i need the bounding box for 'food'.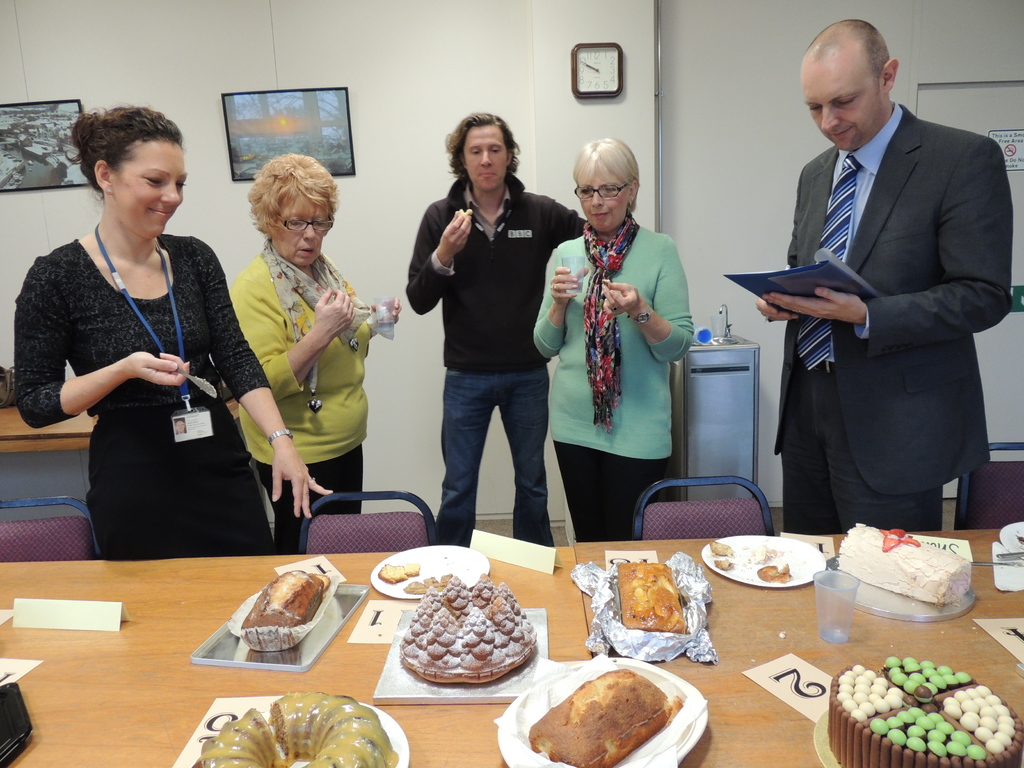
Here it is: bbox(858, 702, 877, 716).
